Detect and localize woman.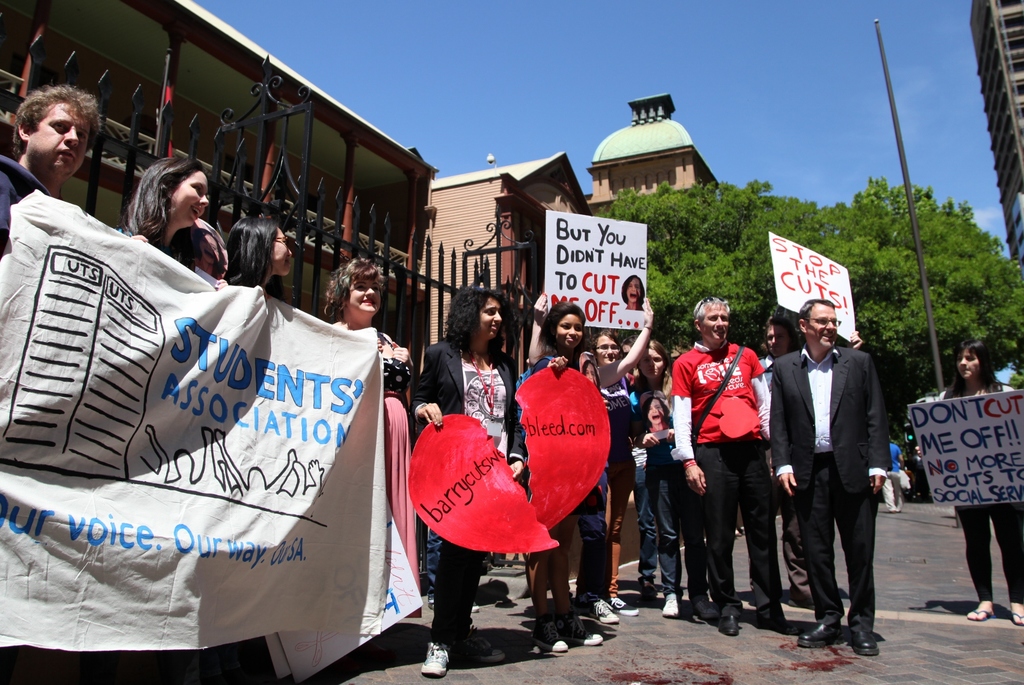
Localized at bbox=[632, 335, 676, 614].
